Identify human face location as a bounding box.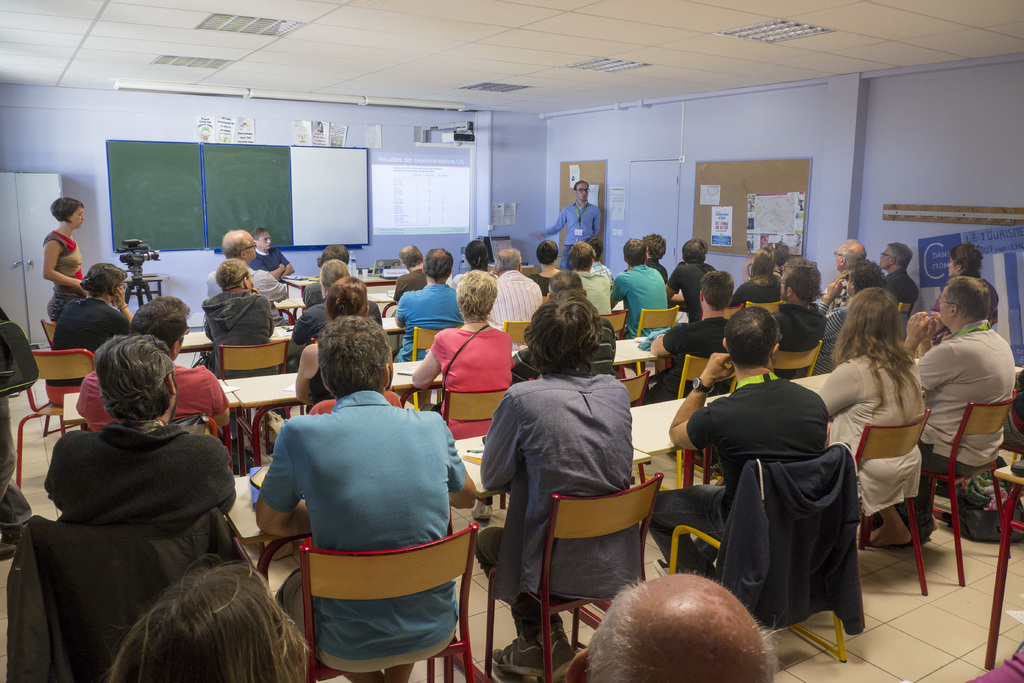
select_region(877, 245, 892, 270).
